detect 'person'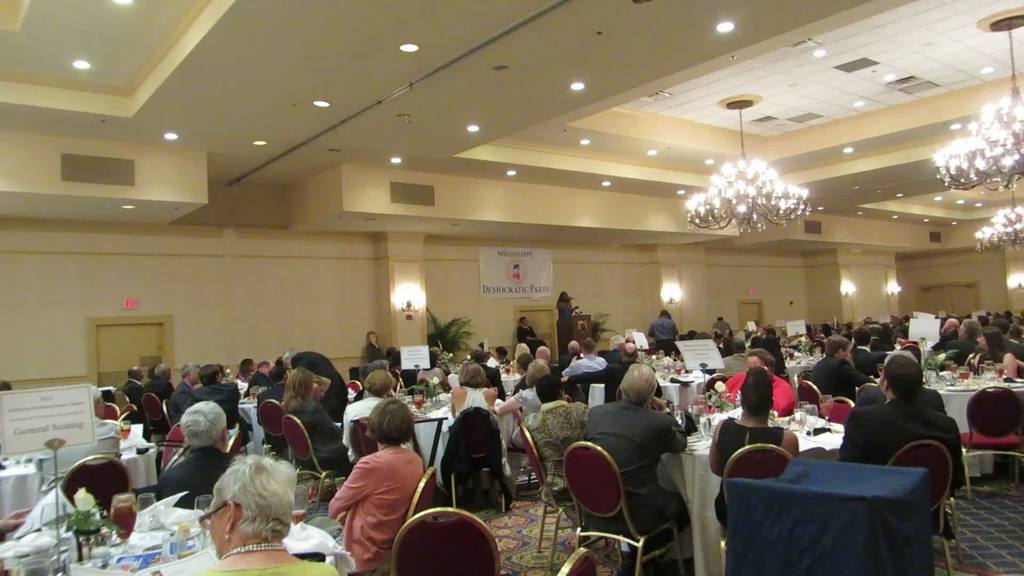
l=176, t=451, r=339, b=575
